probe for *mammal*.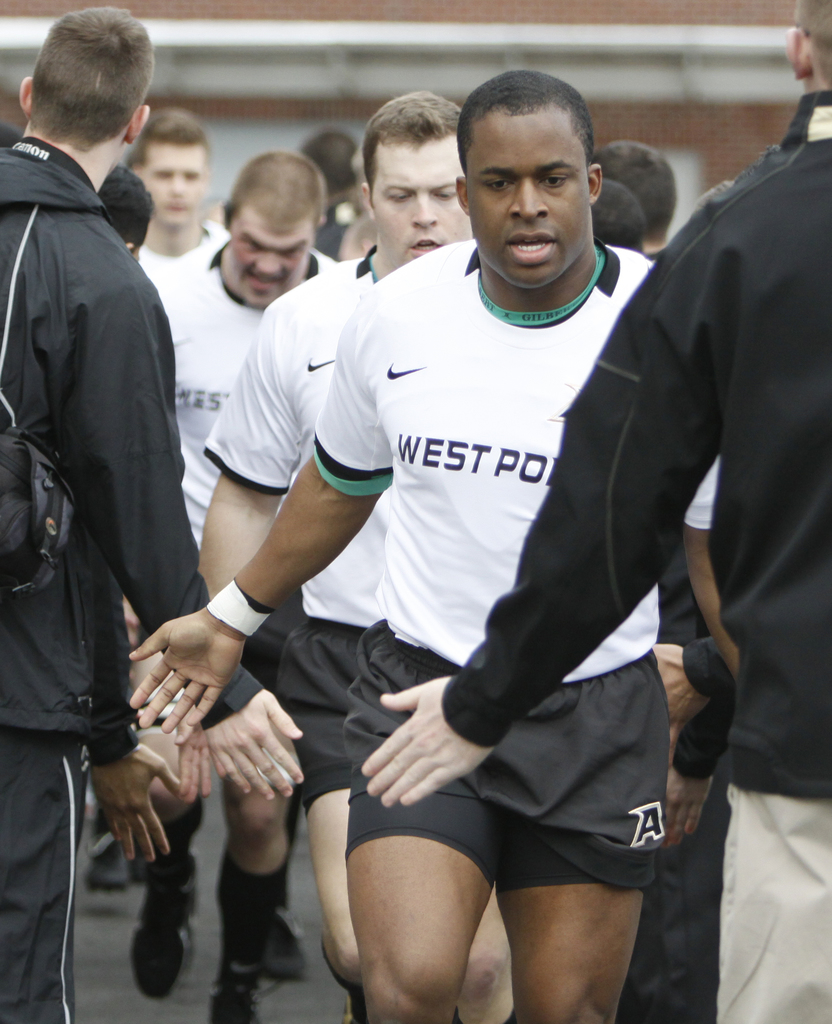
Probe result: detection(199, 89, 500, 1023).
